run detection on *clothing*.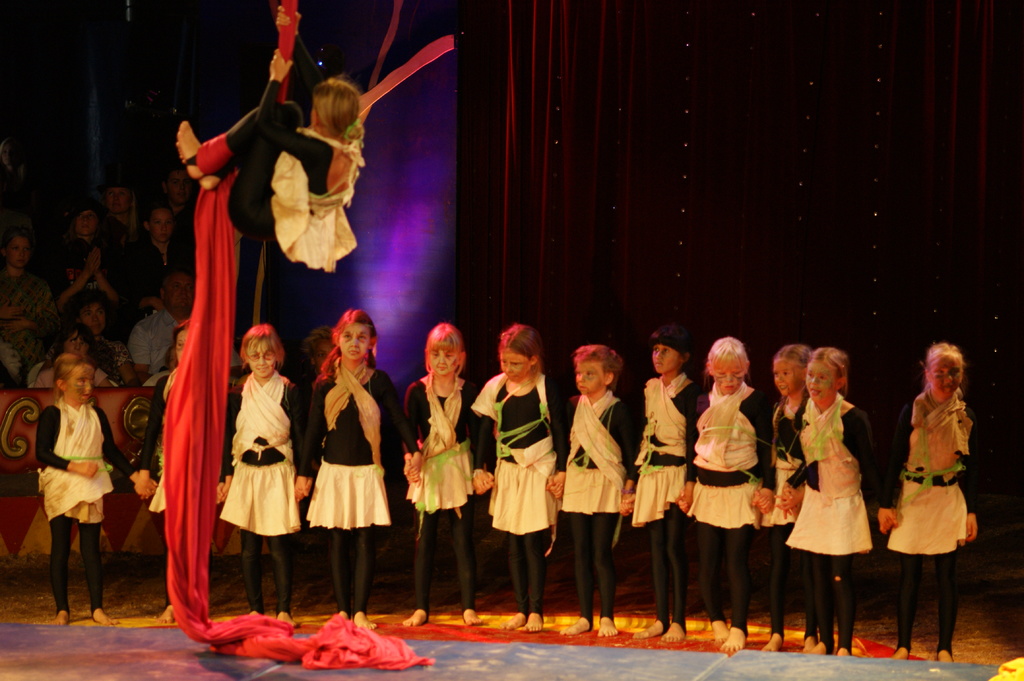
Result: <region>35, 346, 108, 387</region>.
